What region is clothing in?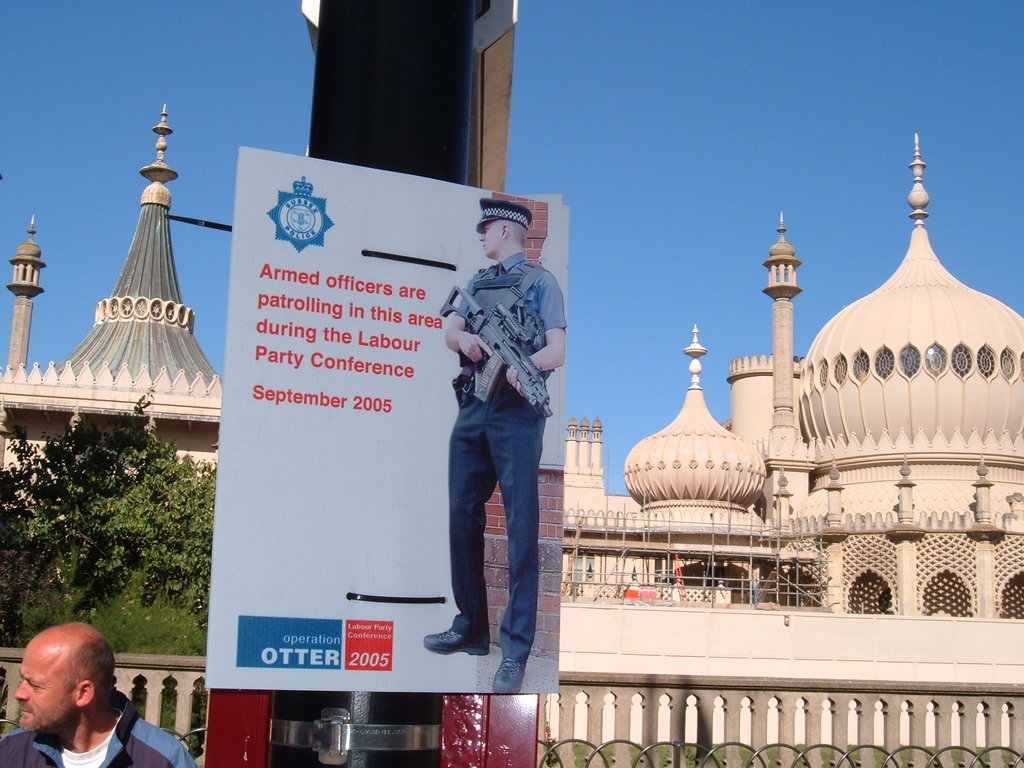
2 692 194 767.
